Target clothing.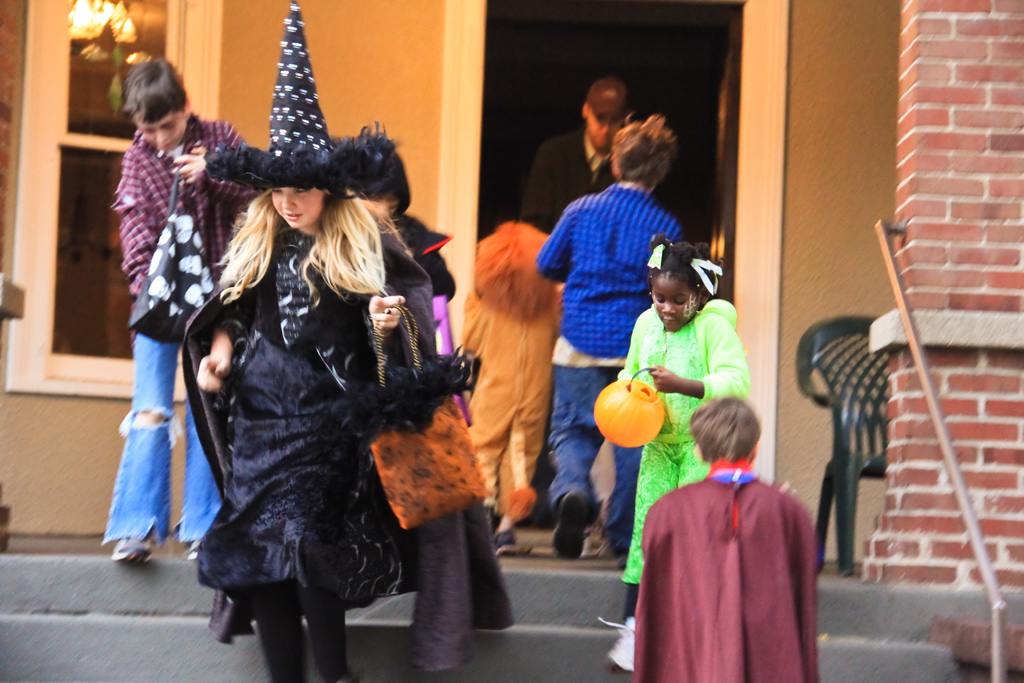
Target region: l=614, t=299, r=750, b=588.
